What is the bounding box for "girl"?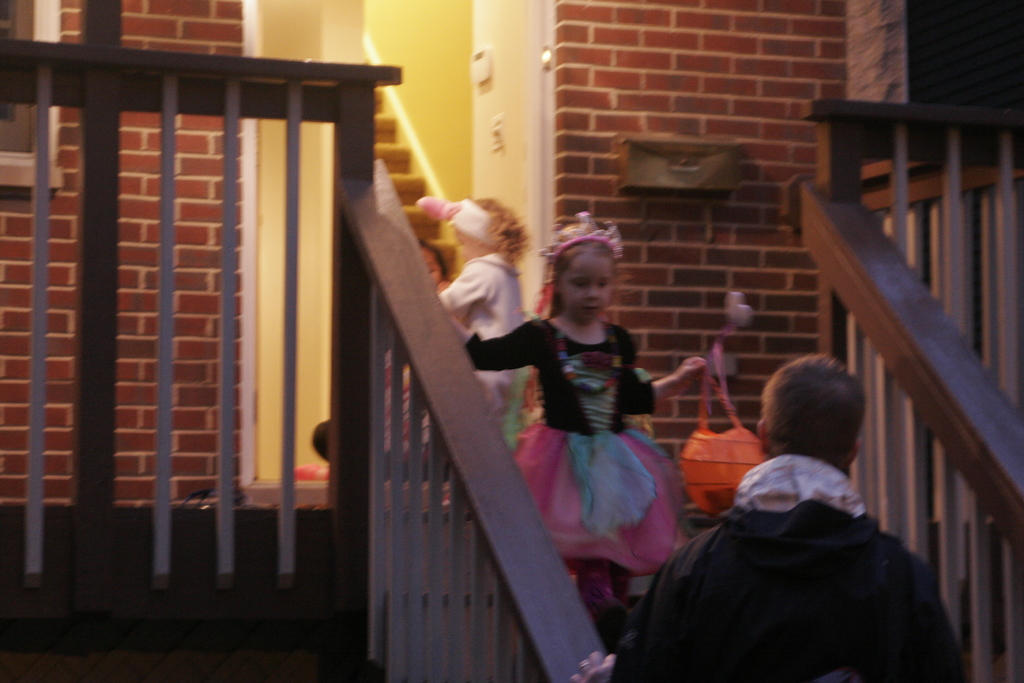
bbox=(456, 211, 710, 630).
